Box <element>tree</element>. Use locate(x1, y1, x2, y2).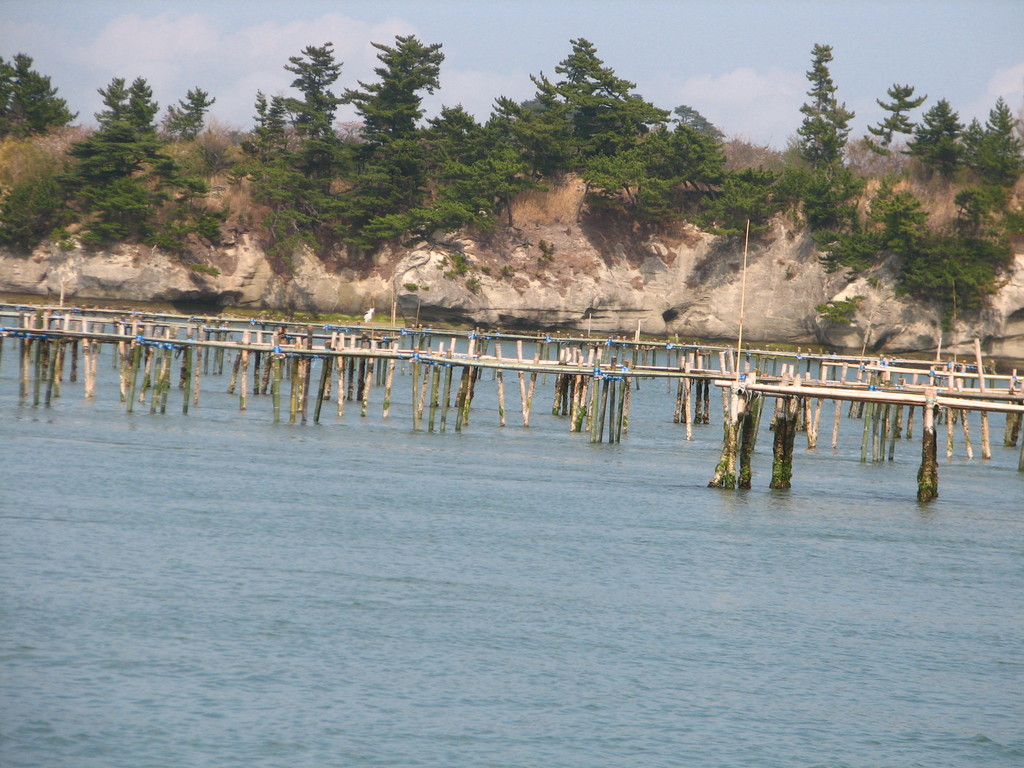
locate(127, 69, 161, 130).
